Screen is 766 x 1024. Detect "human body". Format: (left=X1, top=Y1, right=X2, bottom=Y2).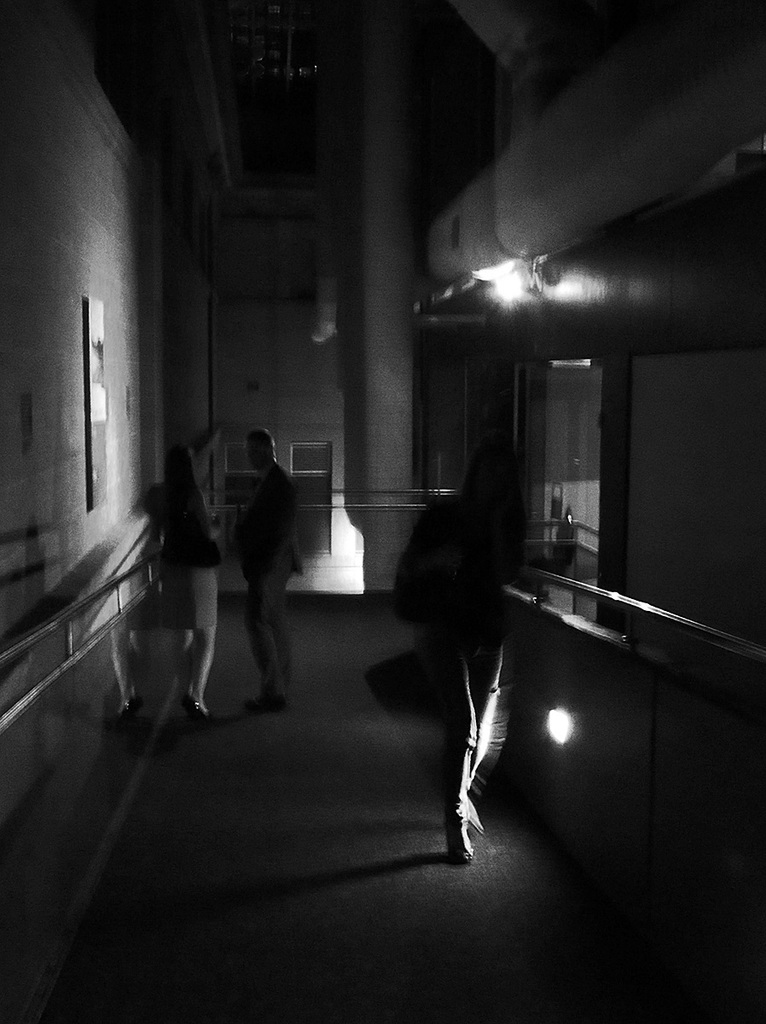
(left=145, top=409, right=236, bottom=738).
